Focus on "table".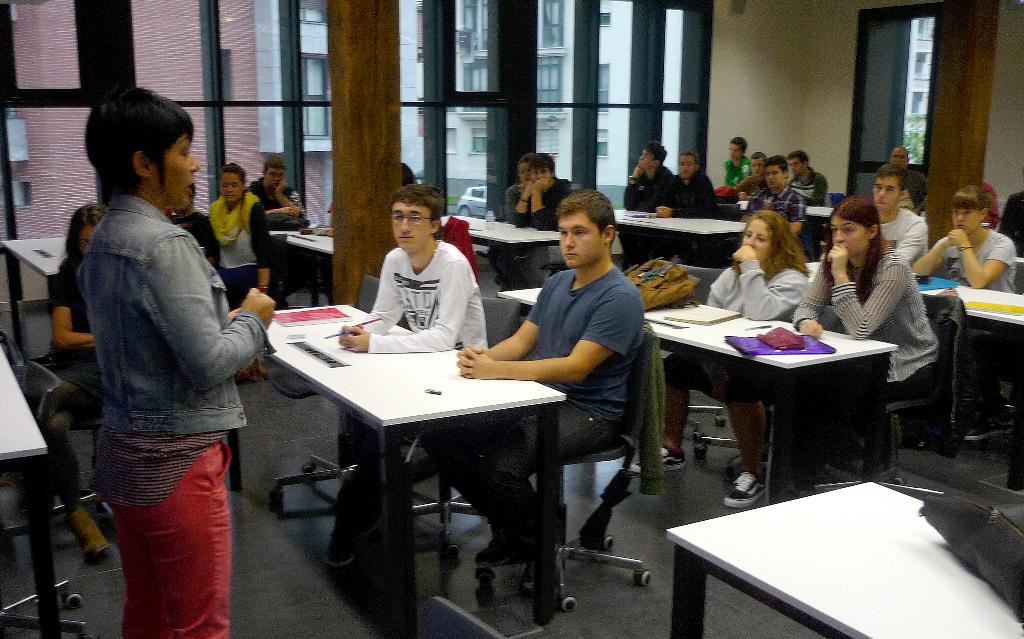
Focused at x1=739 y1=203 x2=832 y2=252.
